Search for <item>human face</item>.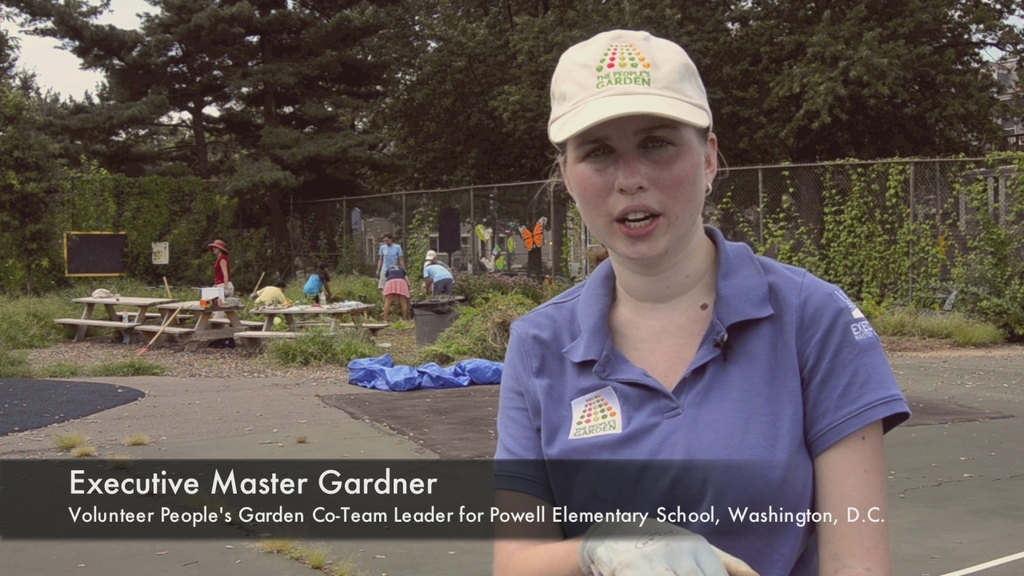
Found at <box>210,242,224,256</box>.
